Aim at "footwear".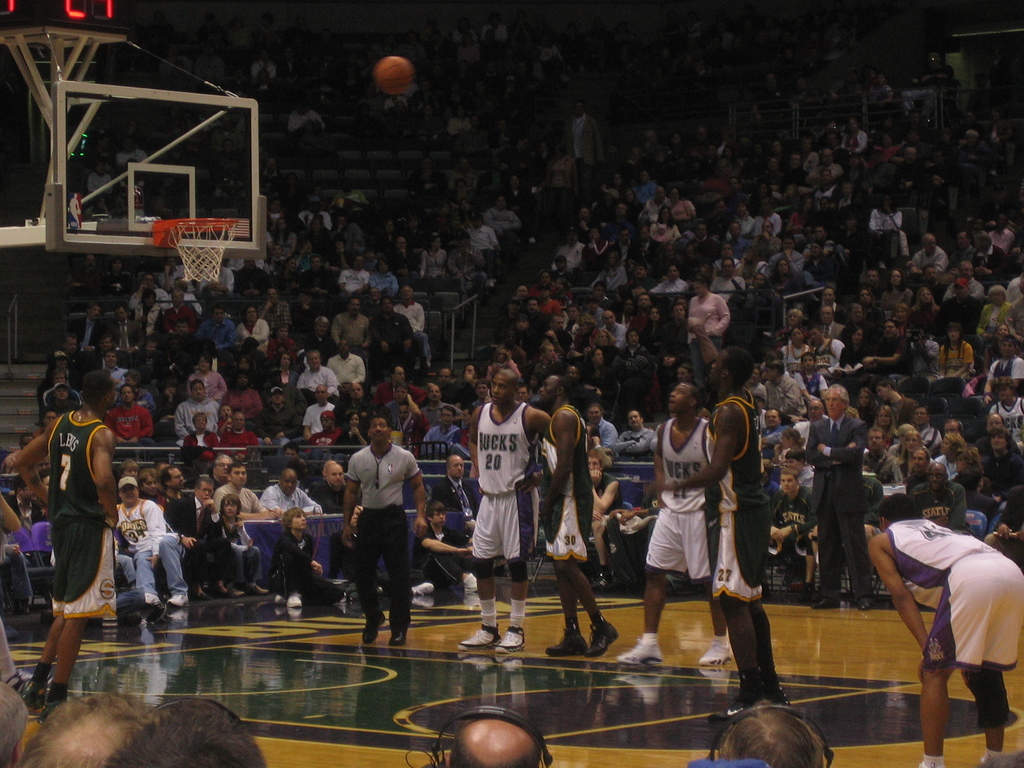
Aimed at [456,619,502,651].
